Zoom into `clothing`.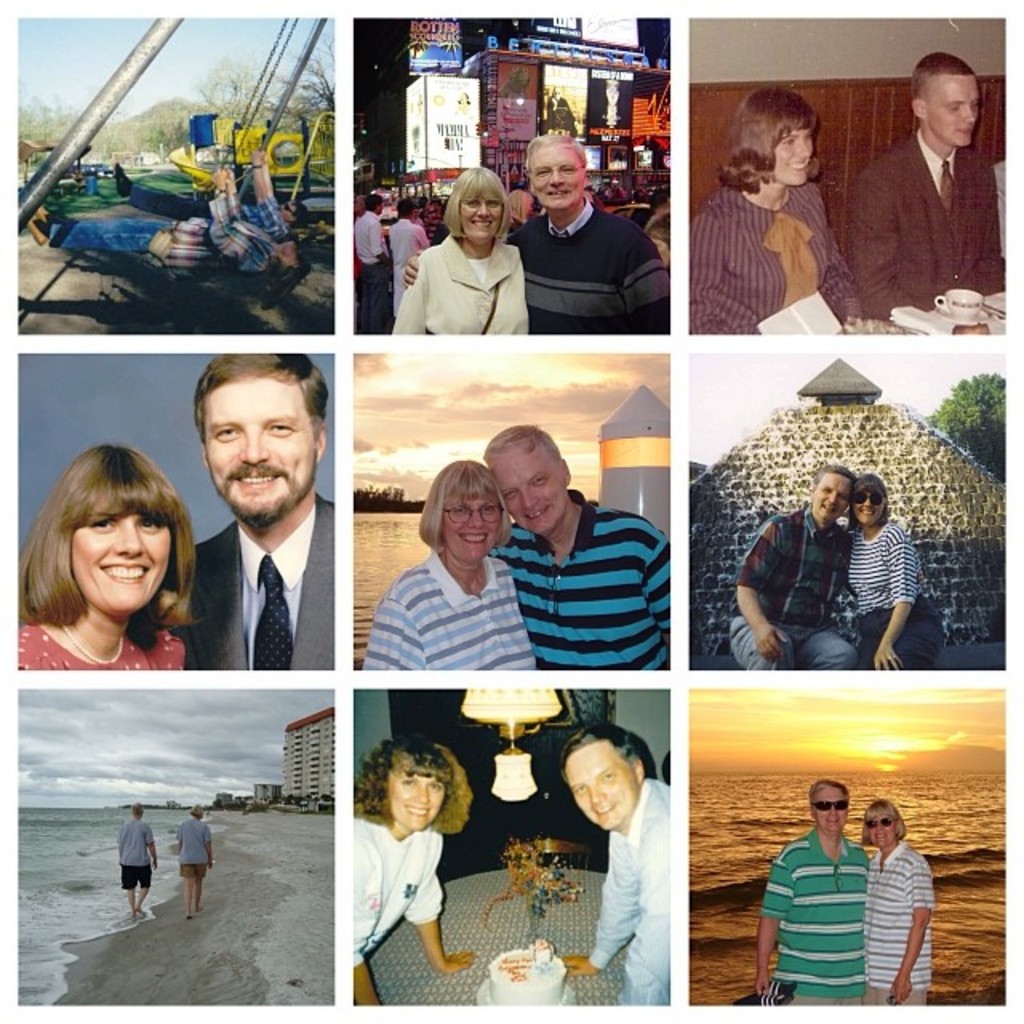
Zoom target: [left=11, top=611, right=181, bottom=677].
